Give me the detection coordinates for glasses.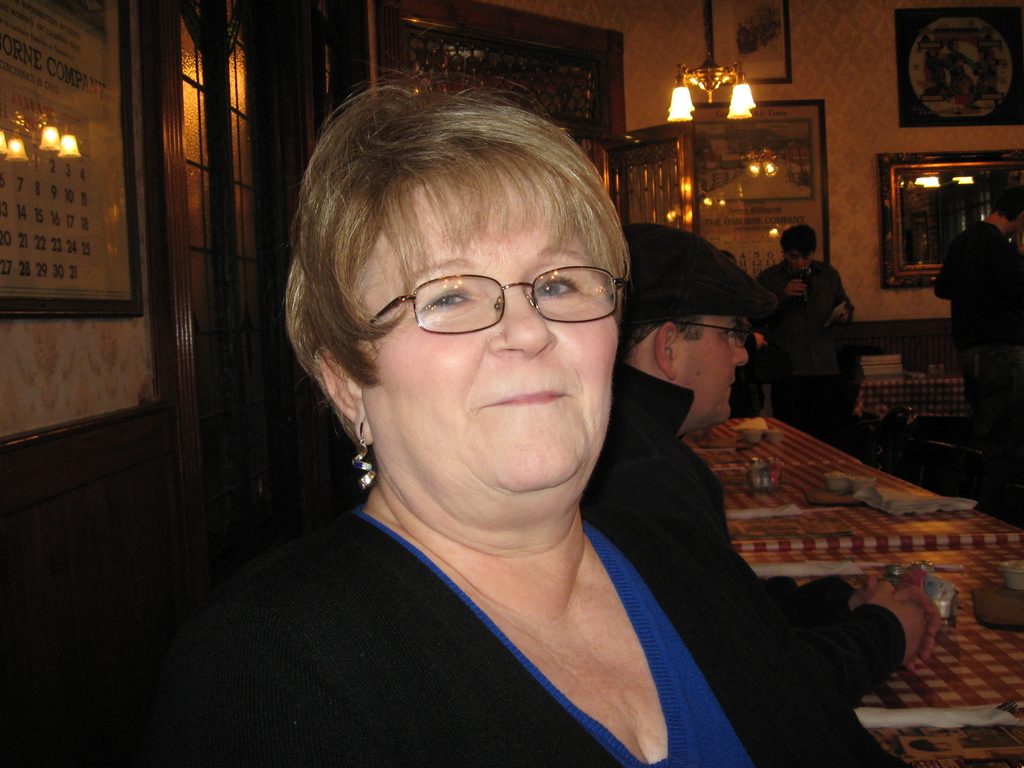
348/257/628/340.
